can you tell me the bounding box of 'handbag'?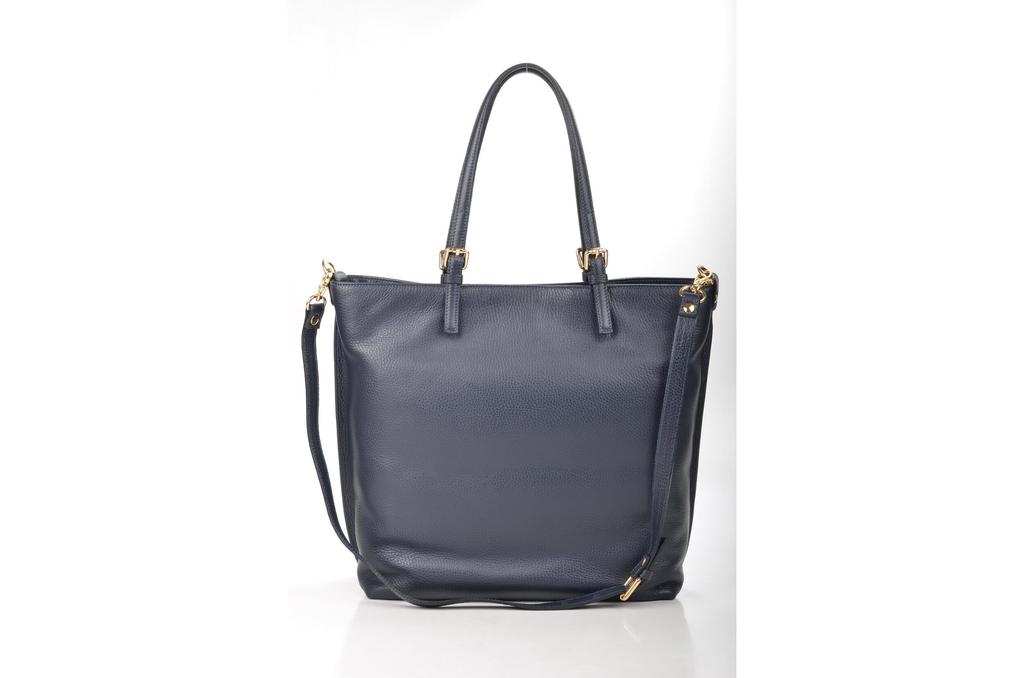
(302, 62, 717, 611).
